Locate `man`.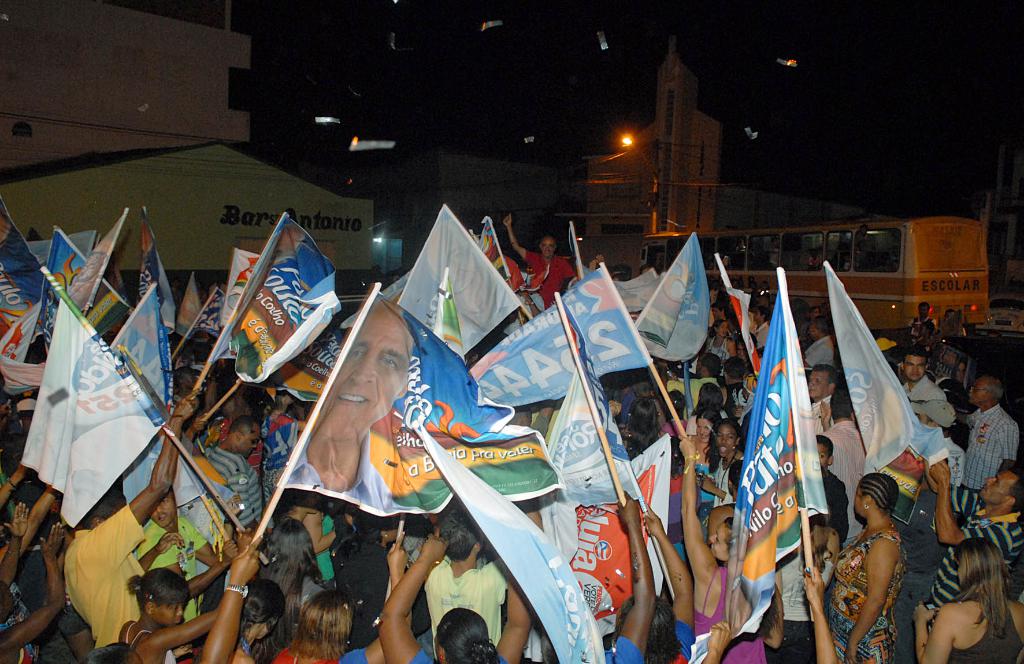
Bounding box: 808, 393, 871, 531.
